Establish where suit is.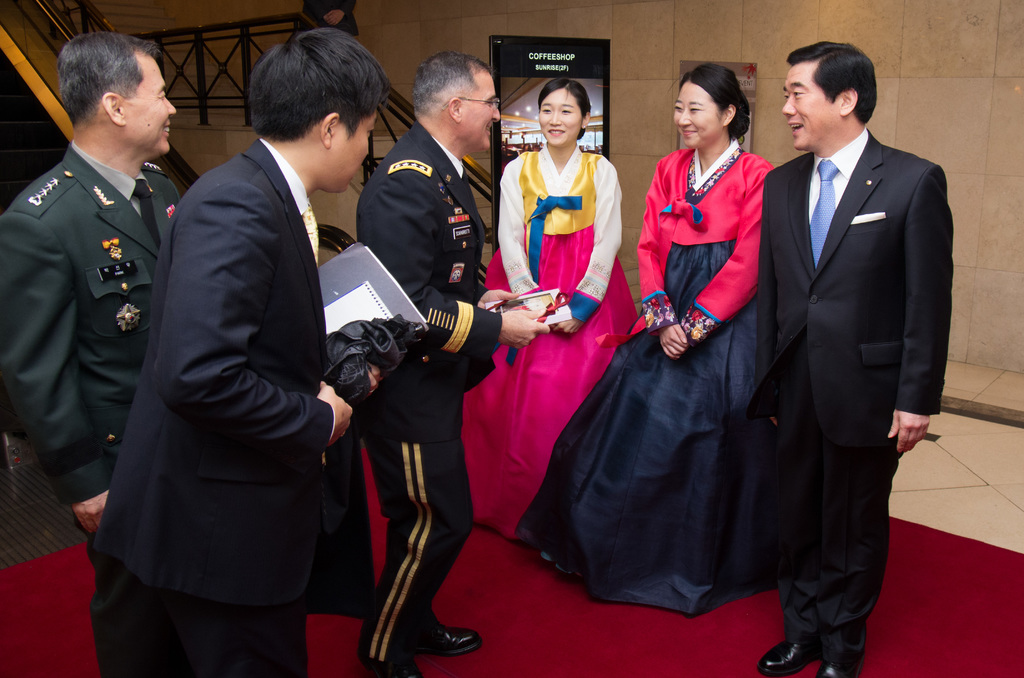
Established at region(88, 135, 335, 677).
